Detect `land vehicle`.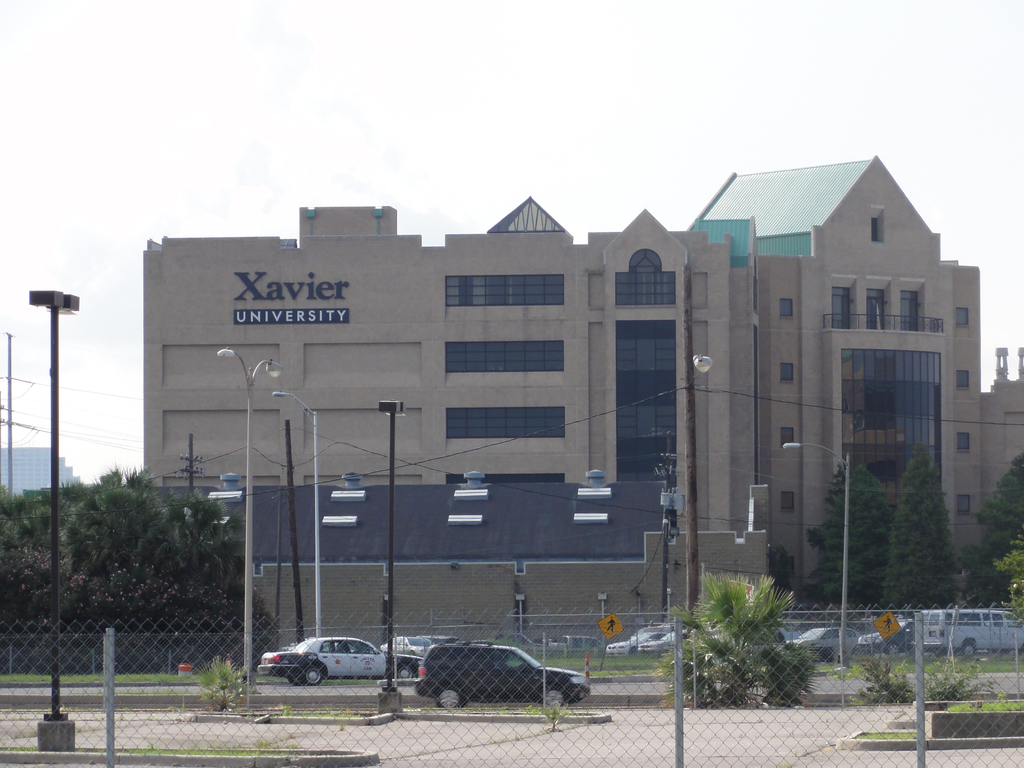
Detected at Rect(381, 639, 438, 658).
